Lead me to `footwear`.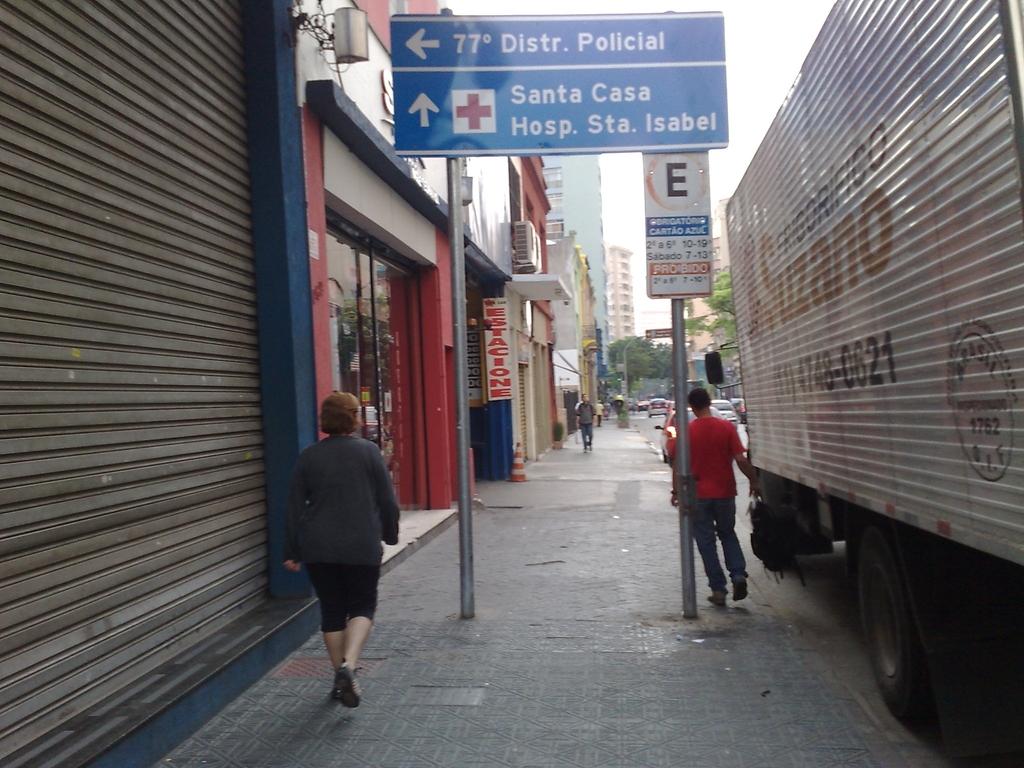
Lead to (left=733, top=575, right=748, bottom=602).
